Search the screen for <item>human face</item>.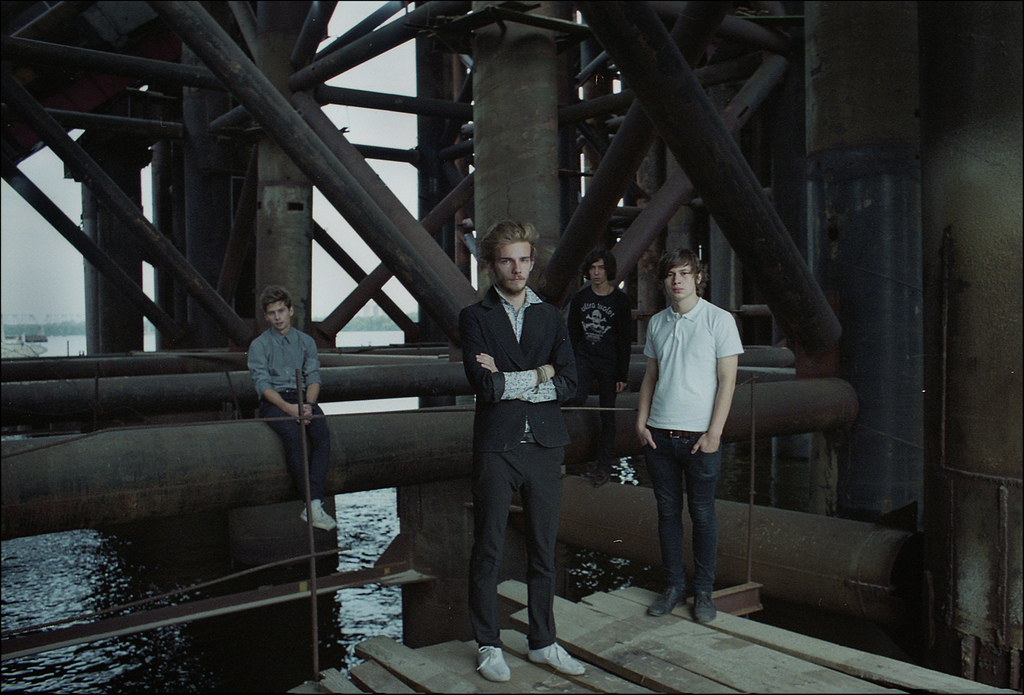
Found at Rect(583, 259, 611, 292).
